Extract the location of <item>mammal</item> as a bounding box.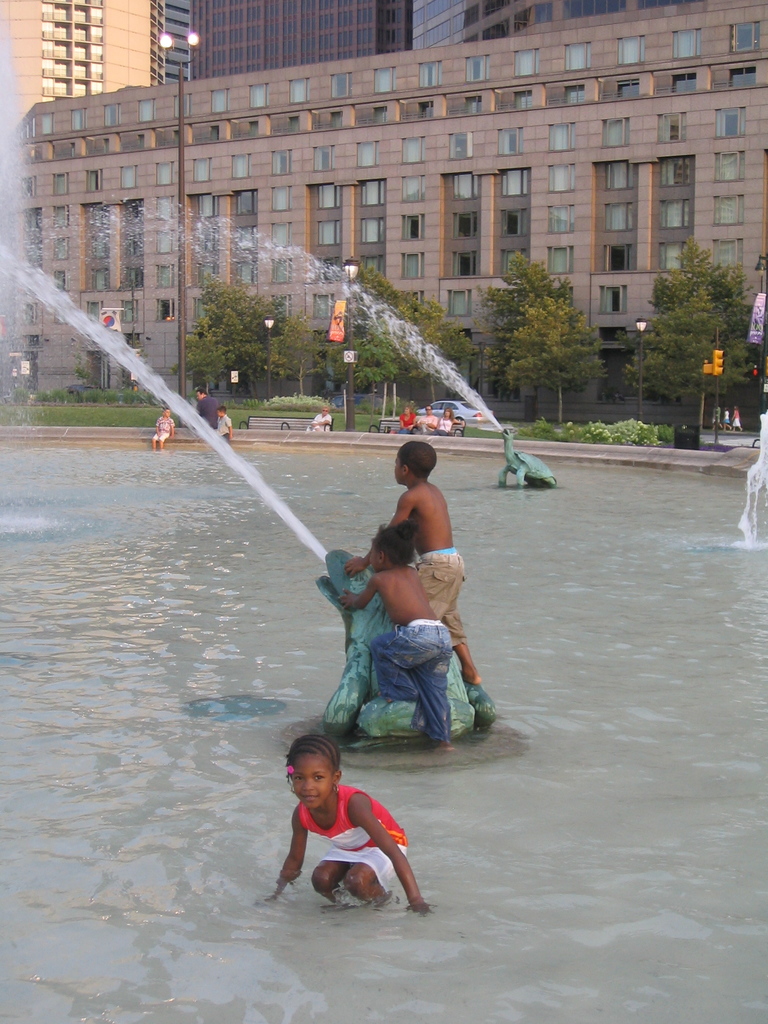
(389, 406, 420, 434).
